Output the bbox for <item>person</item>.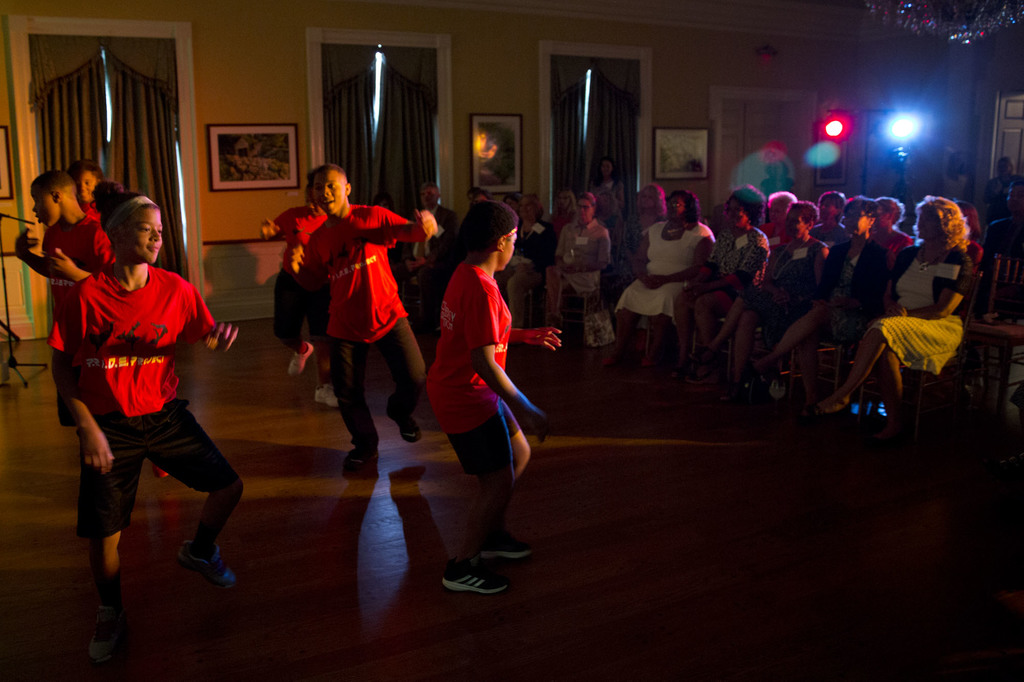
980/152/1019/219.
